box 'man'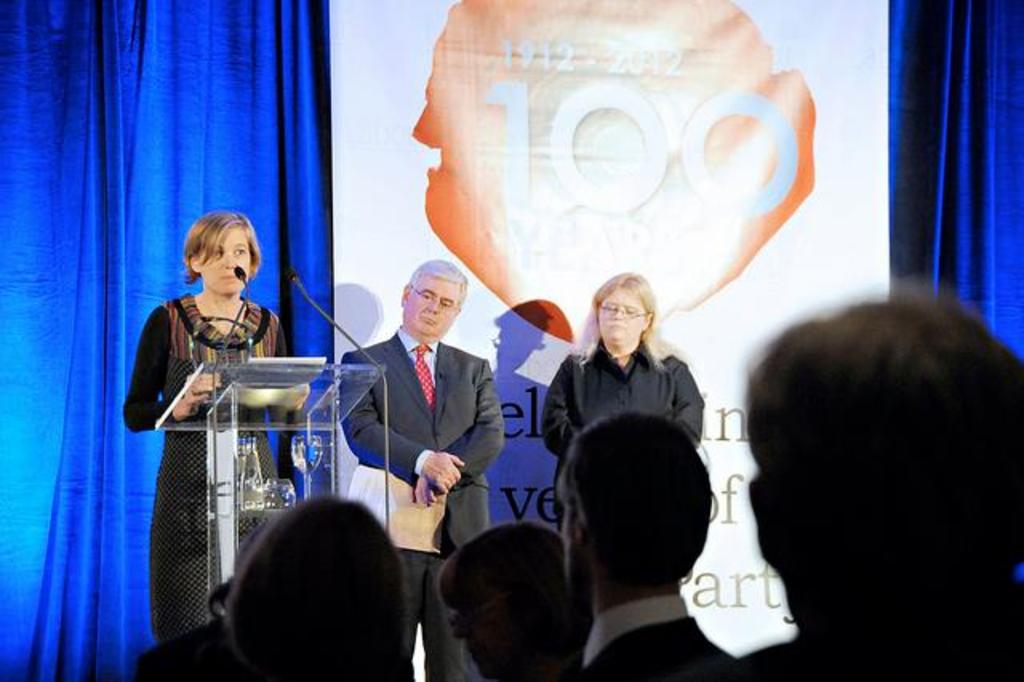
detection(338, 259, 504, 680)
